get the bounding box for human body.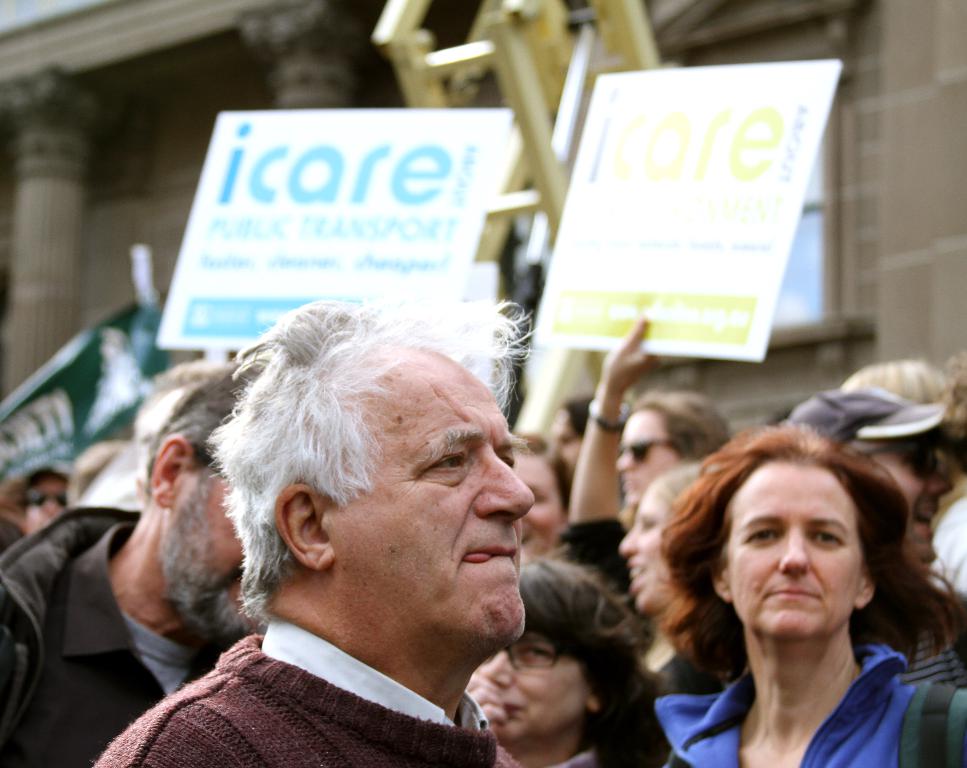
(68, 279, 618, 767).
